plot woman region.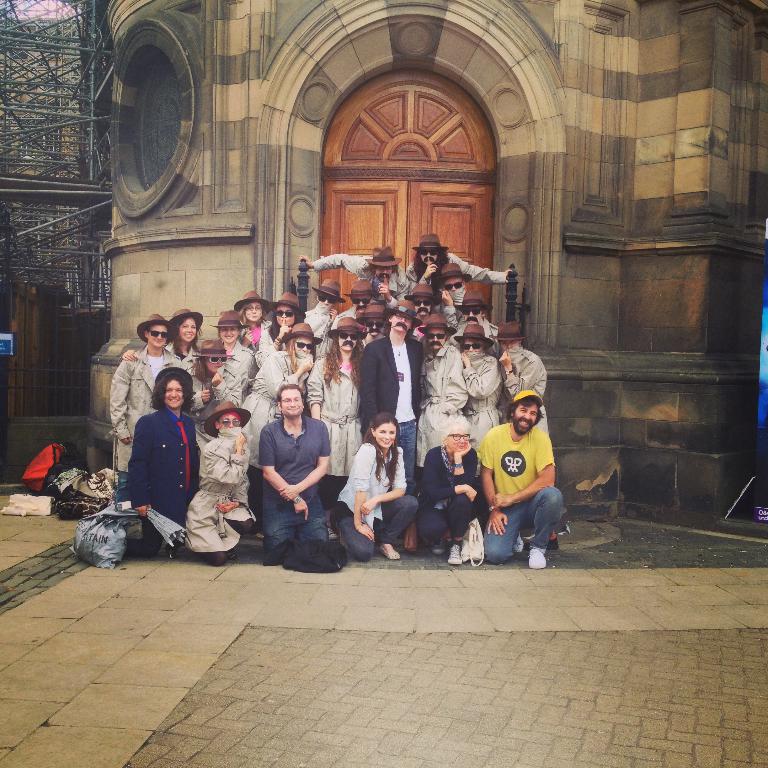
Plotted at <region>403, 230, 512, 315</region>.
